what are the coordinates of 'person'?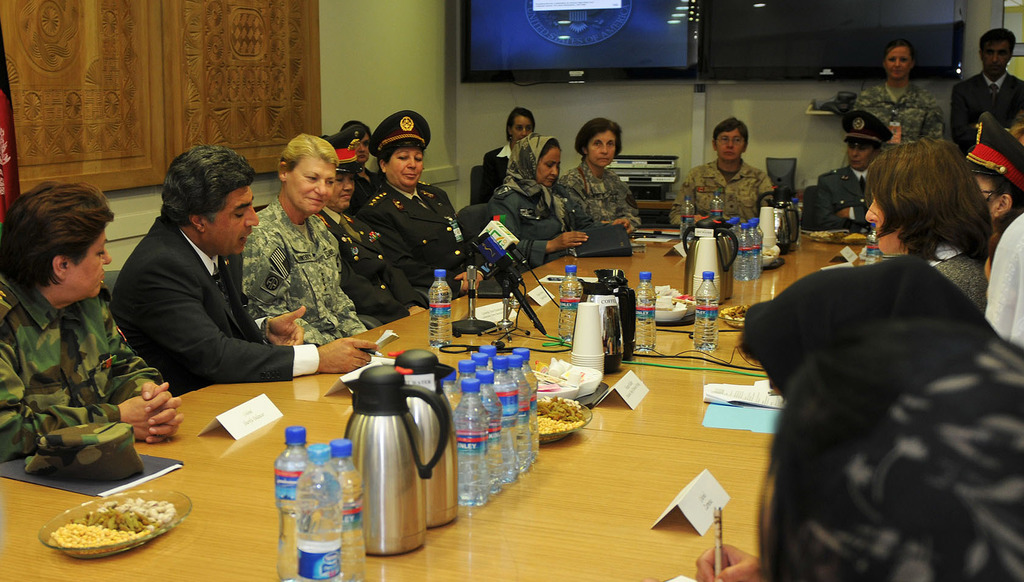
region(469, 102, 534, 193).
